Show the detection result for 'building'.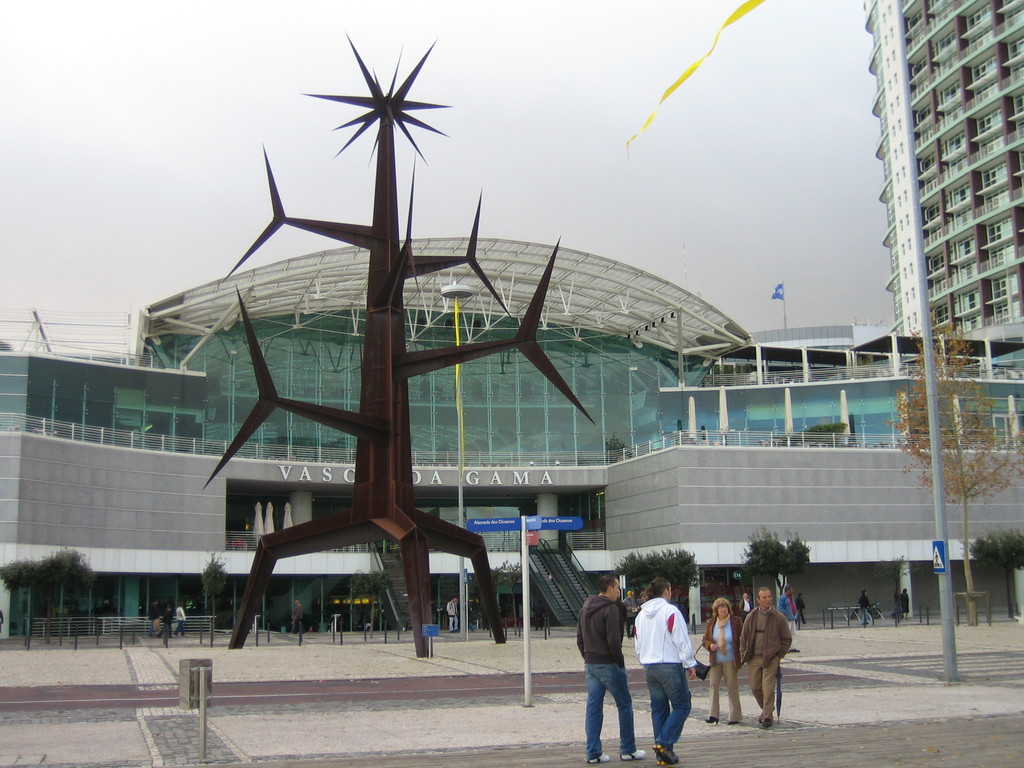
crop(865, 0, 1023, 337).
